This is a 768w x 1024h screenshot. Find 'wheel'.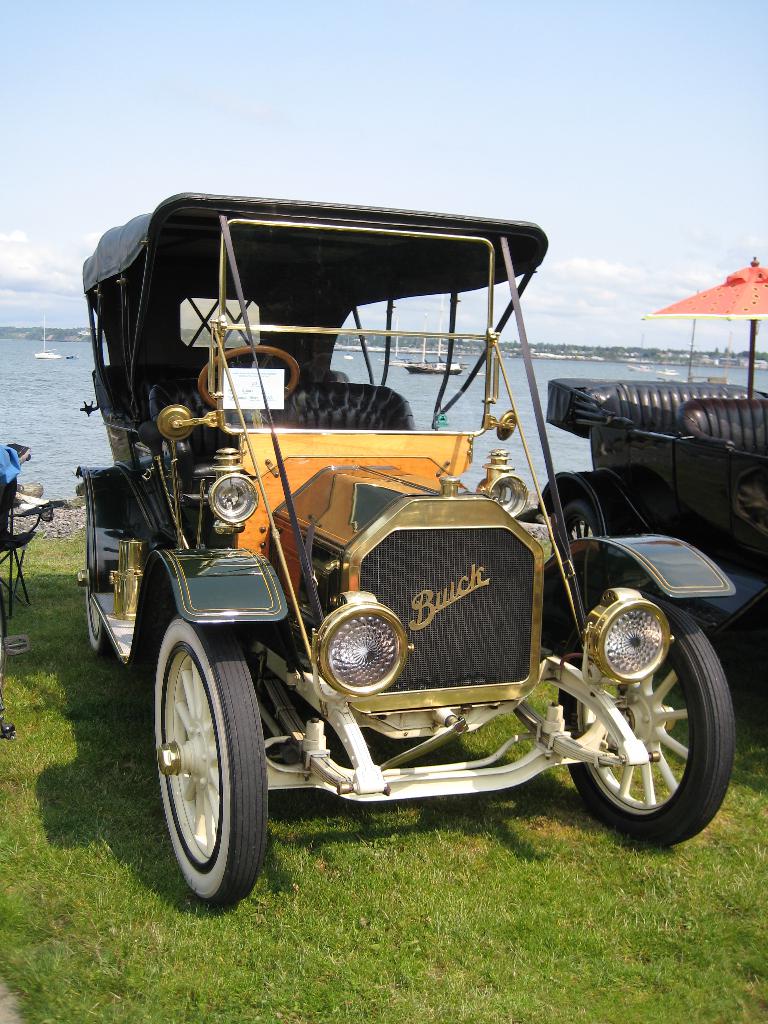
Bounding box: bbox=(83, 559, 107, 652).
